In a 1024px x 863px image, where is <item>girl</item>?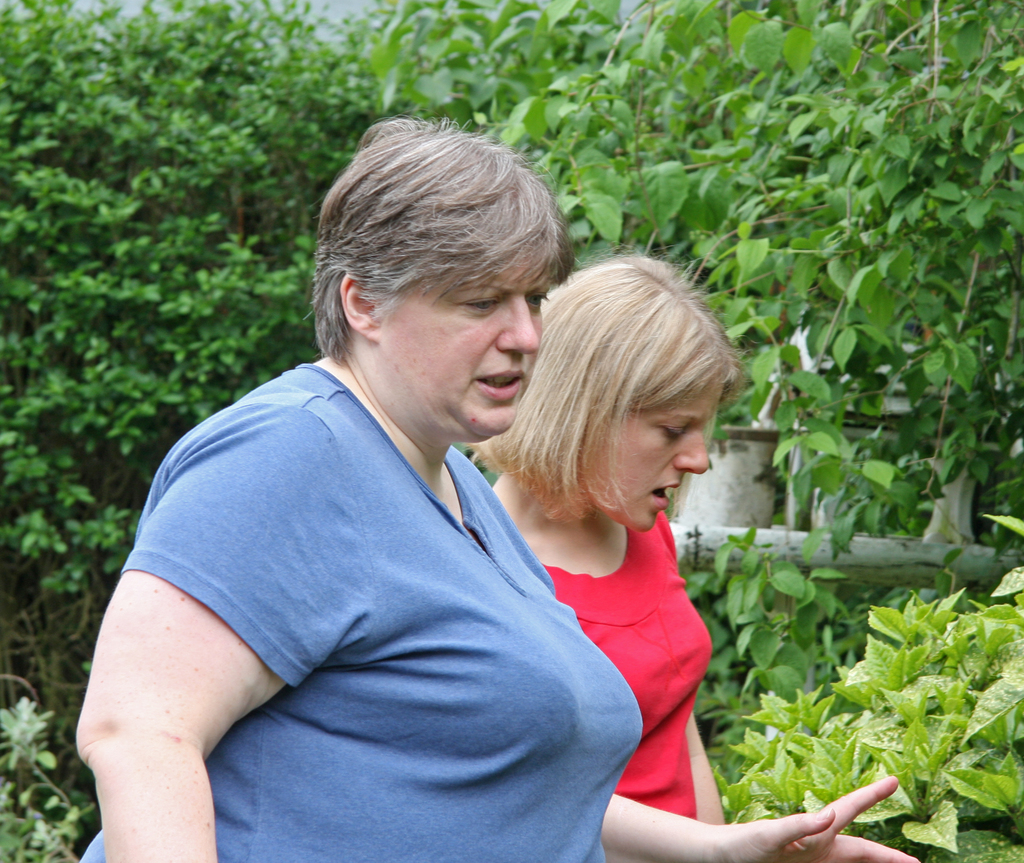
[left=464, top=243, right=758, bottom=825].
